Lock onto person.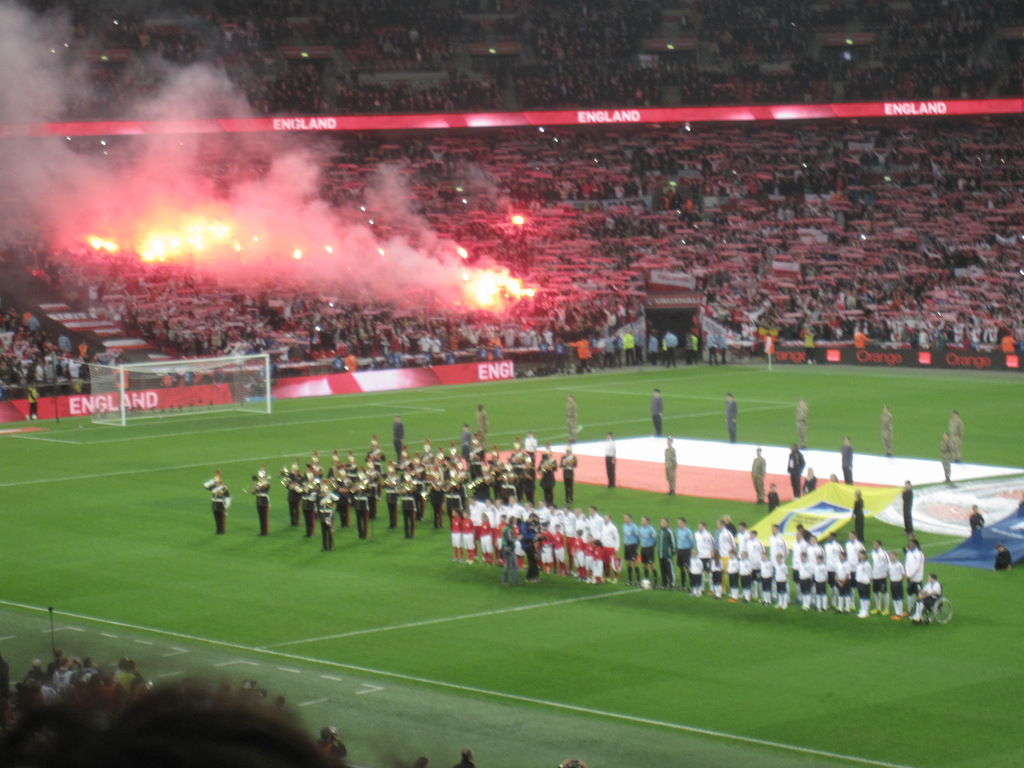
Locked: <bbox>444, 478, 465, 522</bbox>.
